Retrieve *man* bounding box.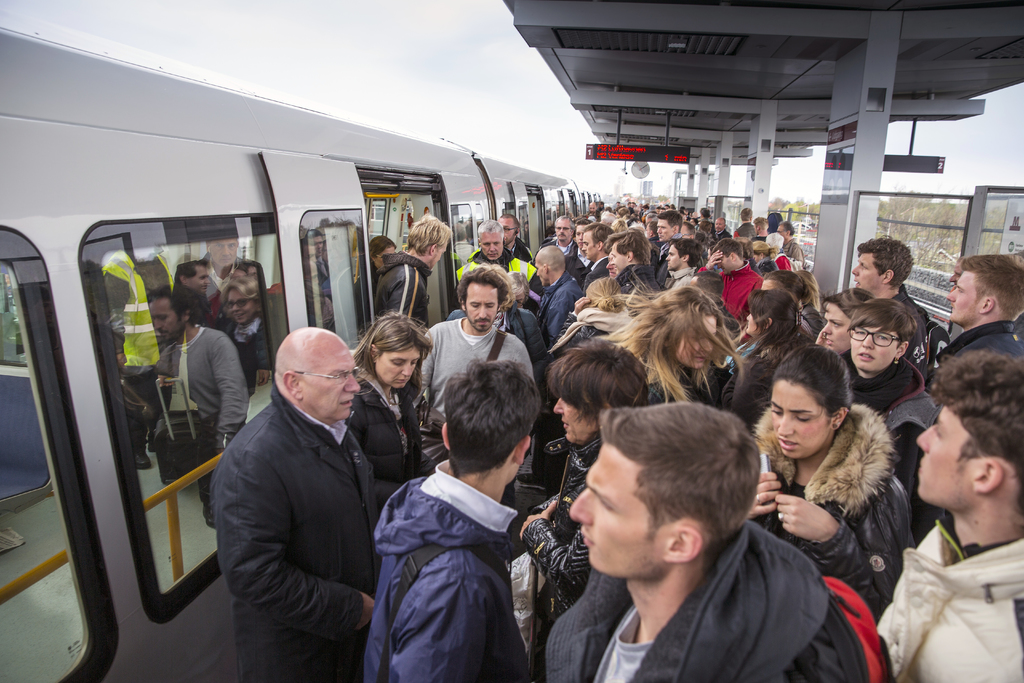
Bounding box: crop(419, 262, 535, 420).
